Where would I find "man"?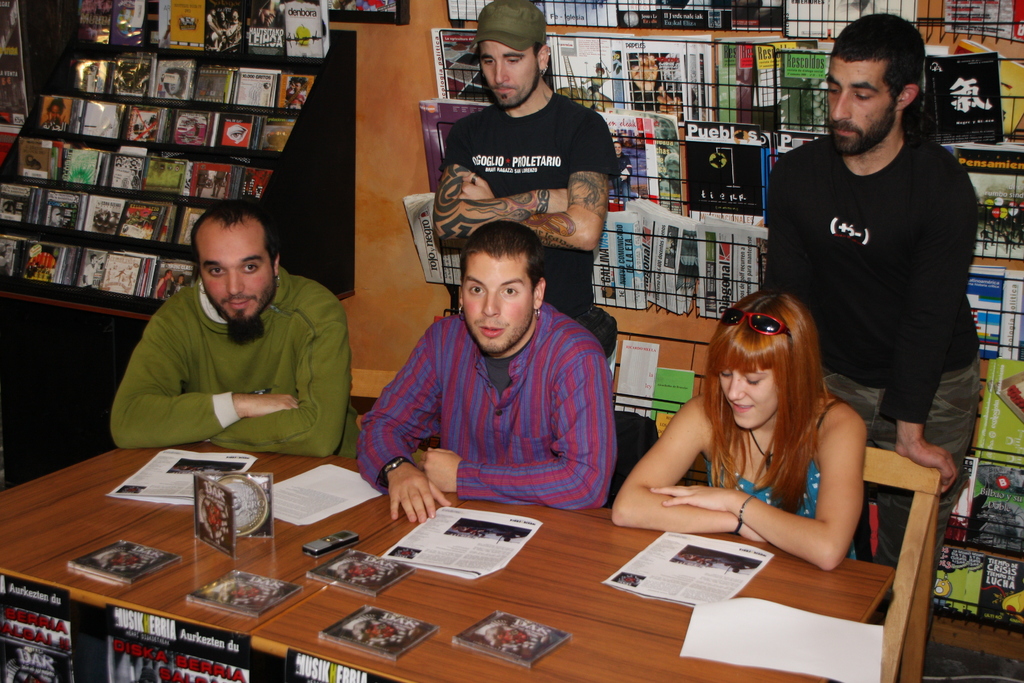
At bbox=[760, 10, 985, 646].
